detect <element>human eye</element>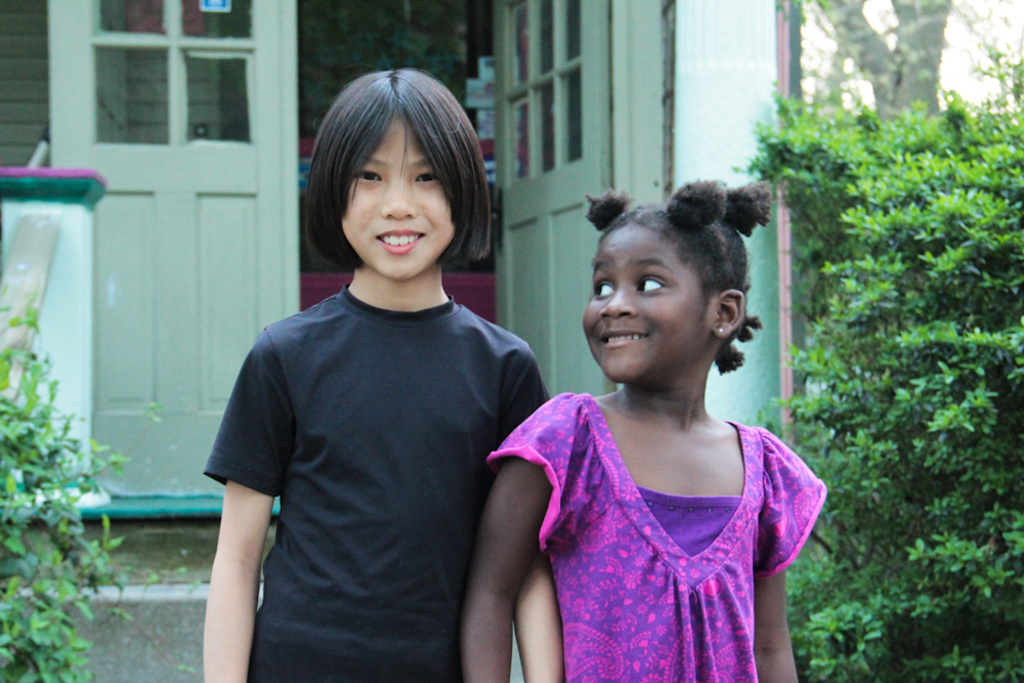
BBox(352, 162, 382, 184)
